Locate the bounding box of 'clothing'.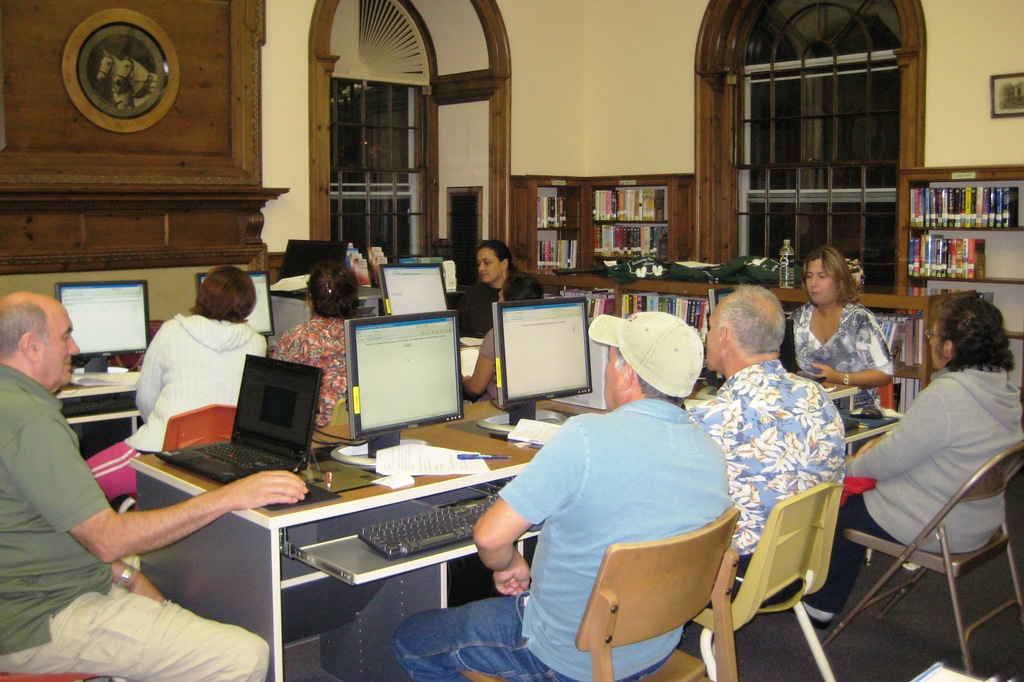
Bounding box: 0,350,273,681.
